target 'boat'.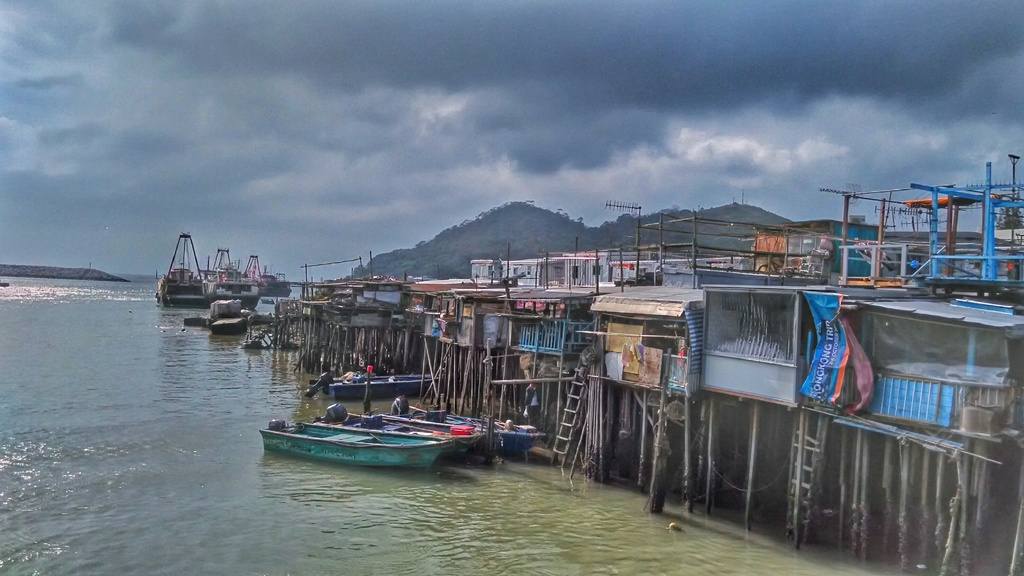
Target region: locate(154, 229, 214, 309).
